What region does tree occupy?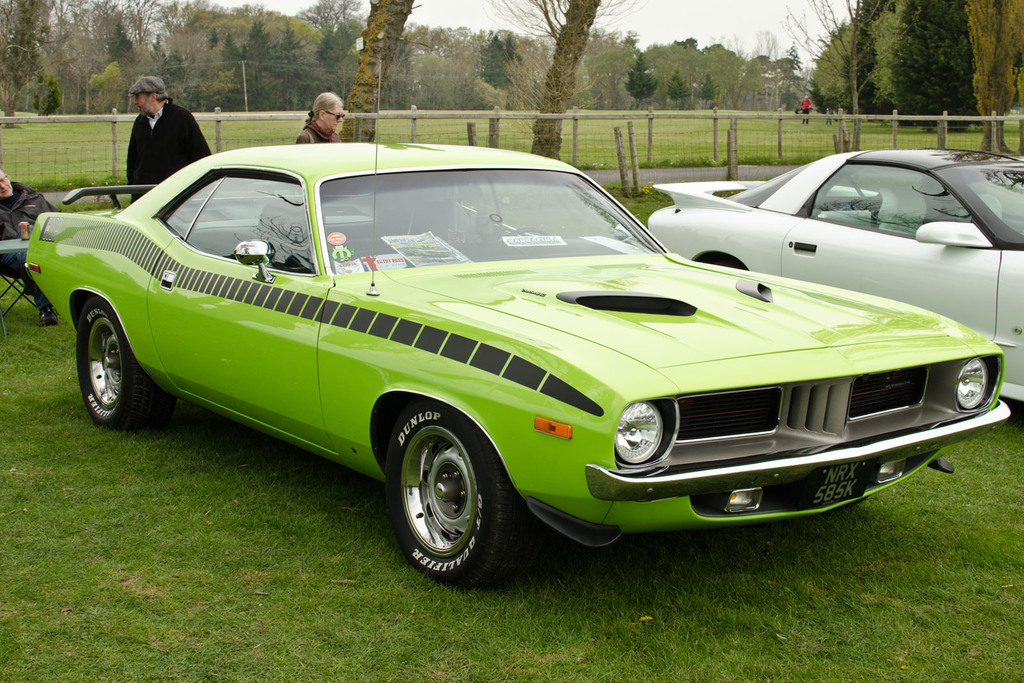
855:0:982:121.
